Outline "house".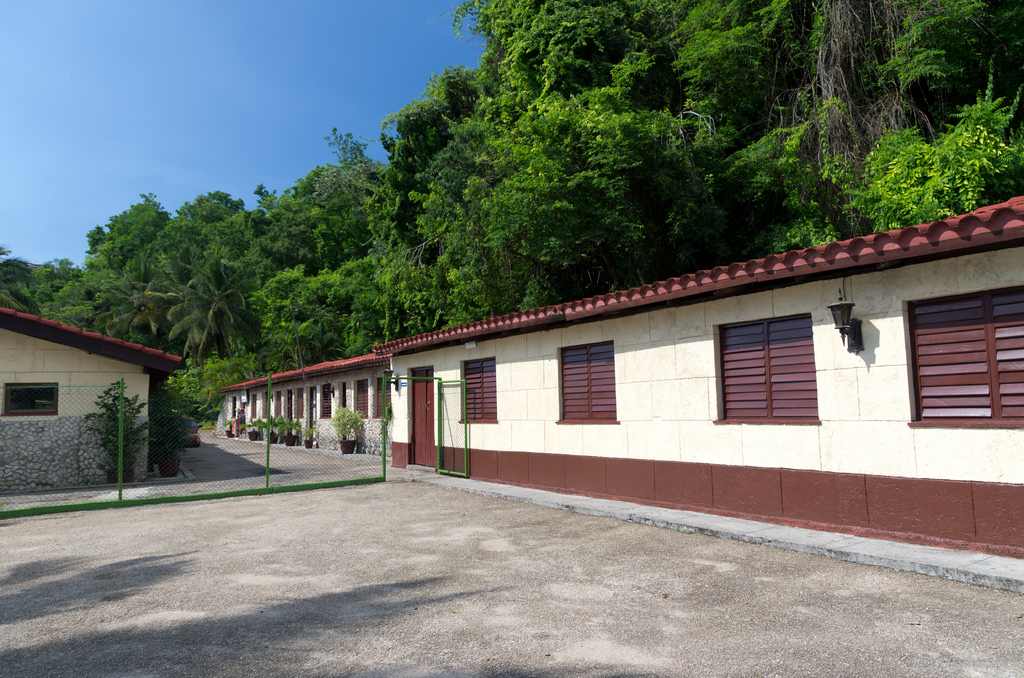
Outline: bbox(371, 195, 1023, 560).
